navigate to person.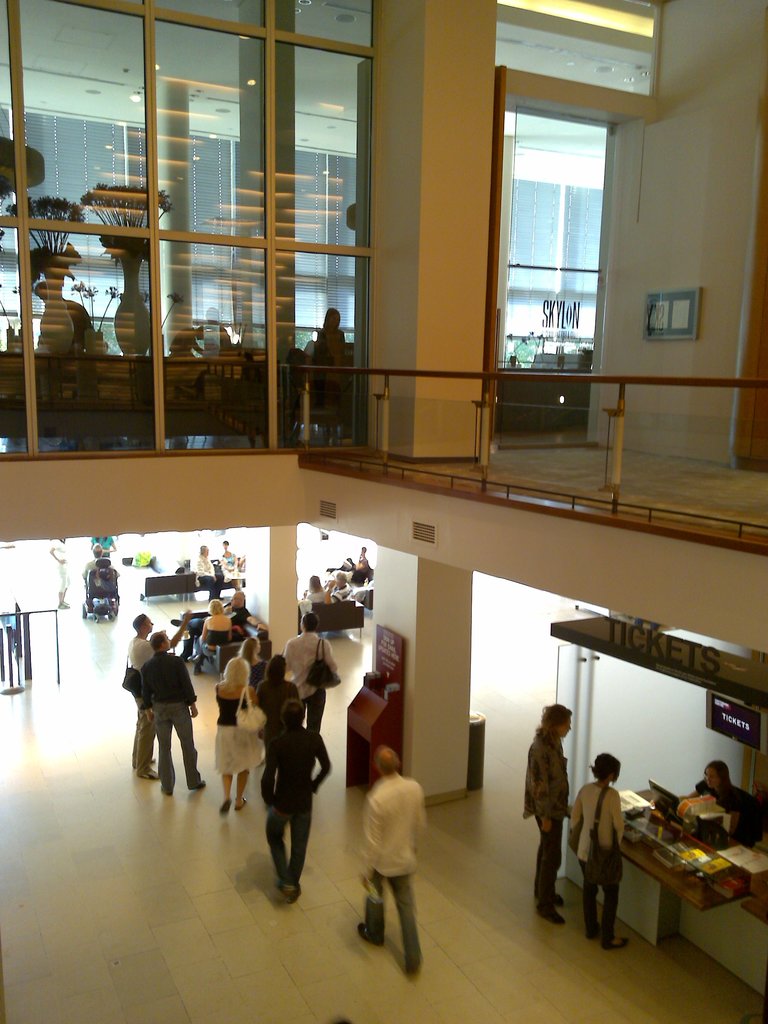
Navigation target: 202:601:237:643.
